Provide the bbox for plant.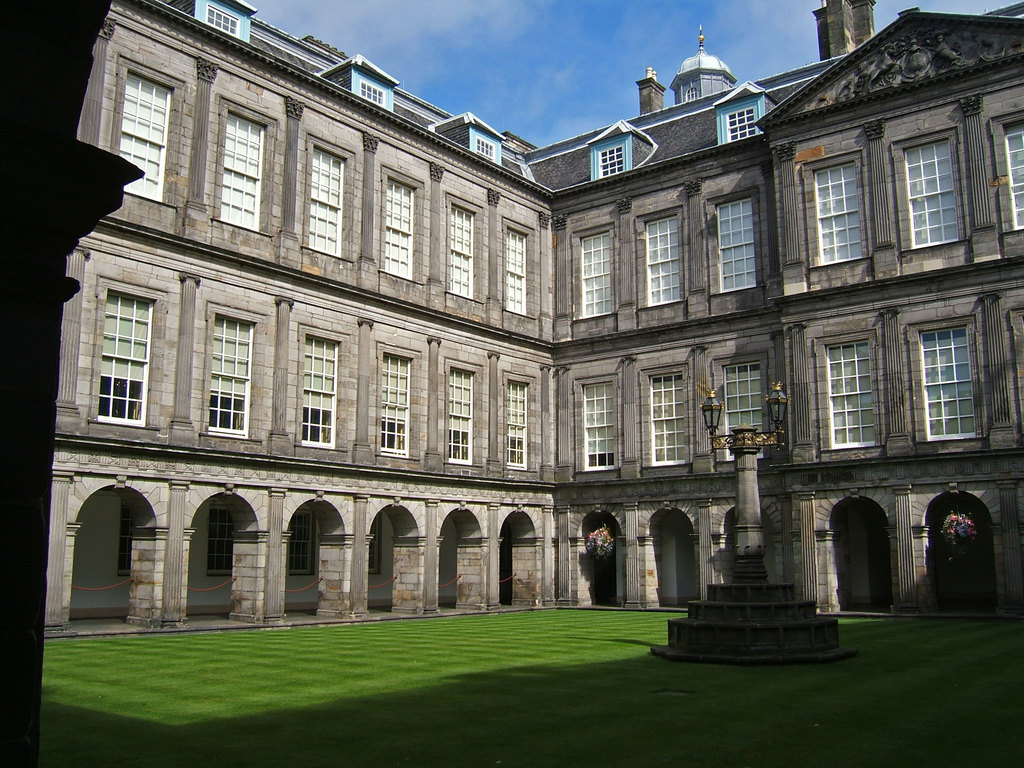
l=943, t=515, r=979, b=545.
